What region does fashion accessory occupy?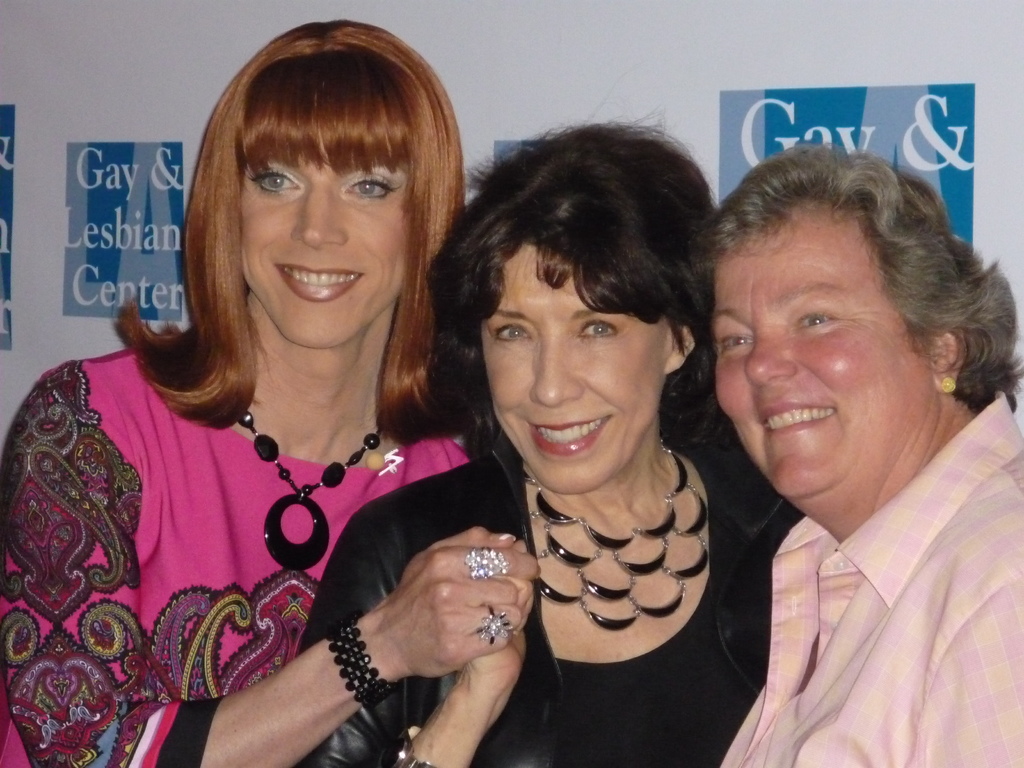
[x1=941, y1=375, x2=957, y2=397].
